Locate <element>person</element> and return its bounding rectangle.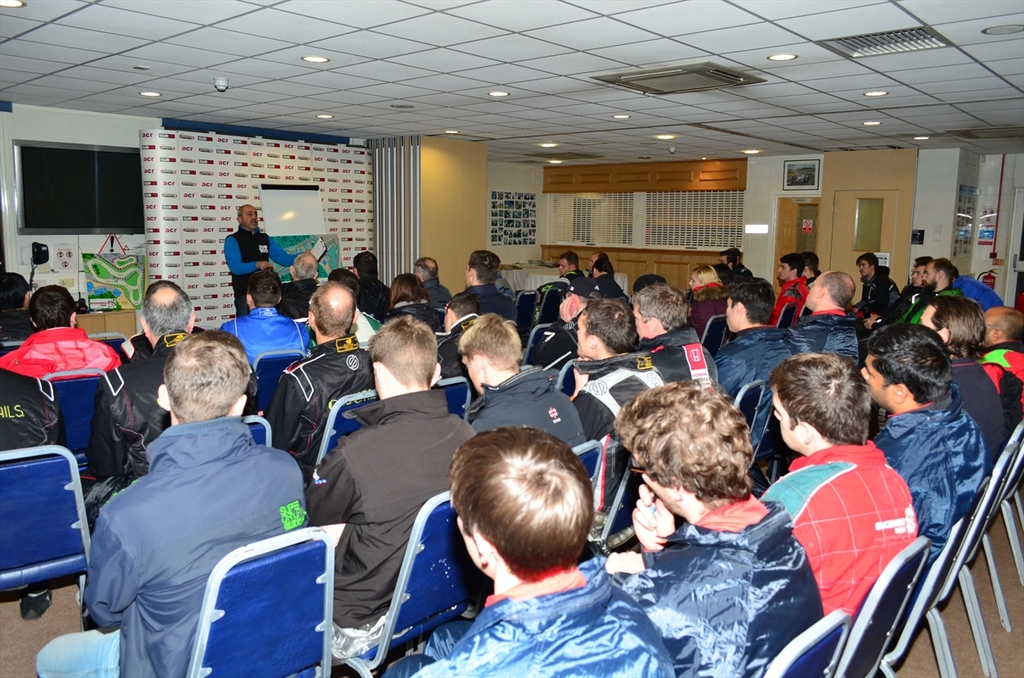
box=[689, 267, 732, 340].
